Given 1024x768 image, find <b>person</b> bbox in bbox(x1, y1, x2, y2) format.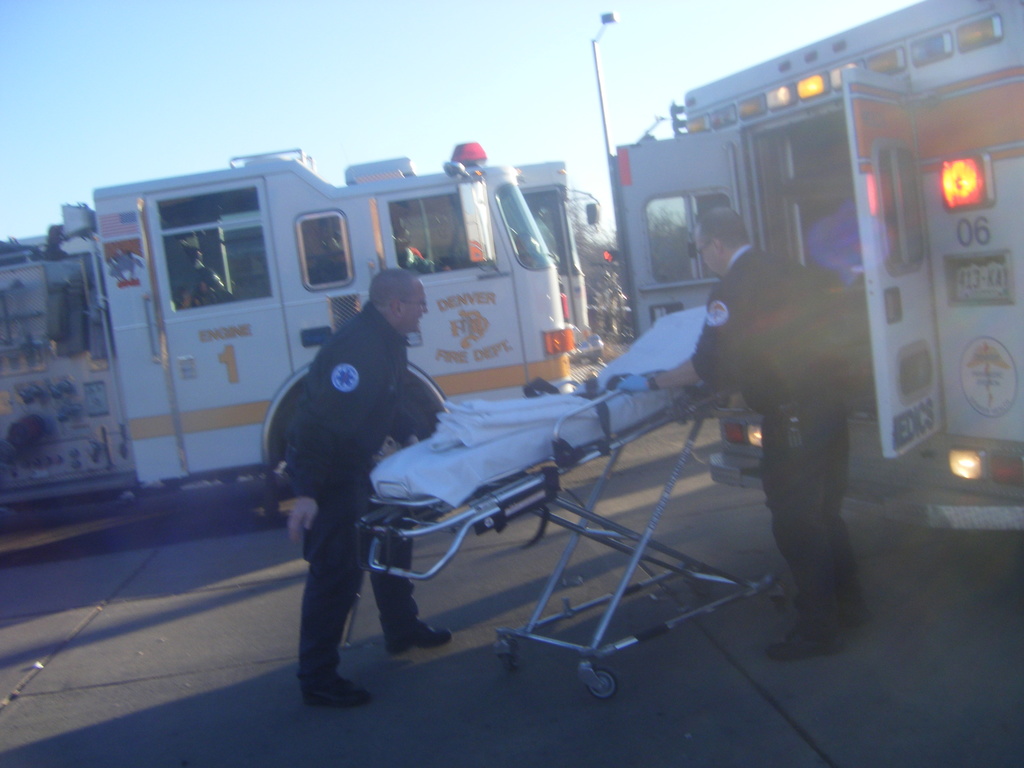
bbox(172, 248, 239, 306).
